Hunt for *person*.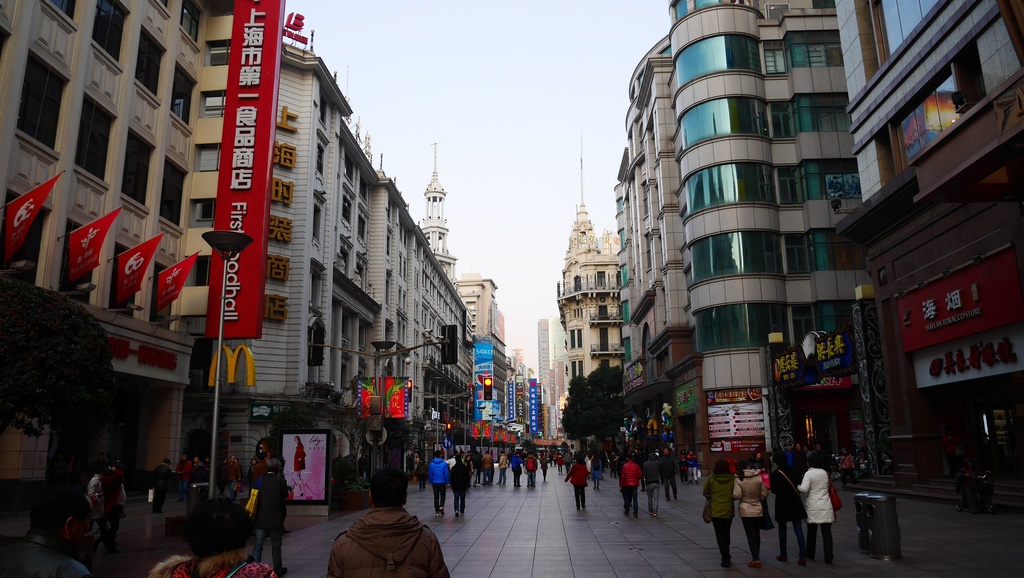
Hunted down at bbox(787, 447, 840, 555).
